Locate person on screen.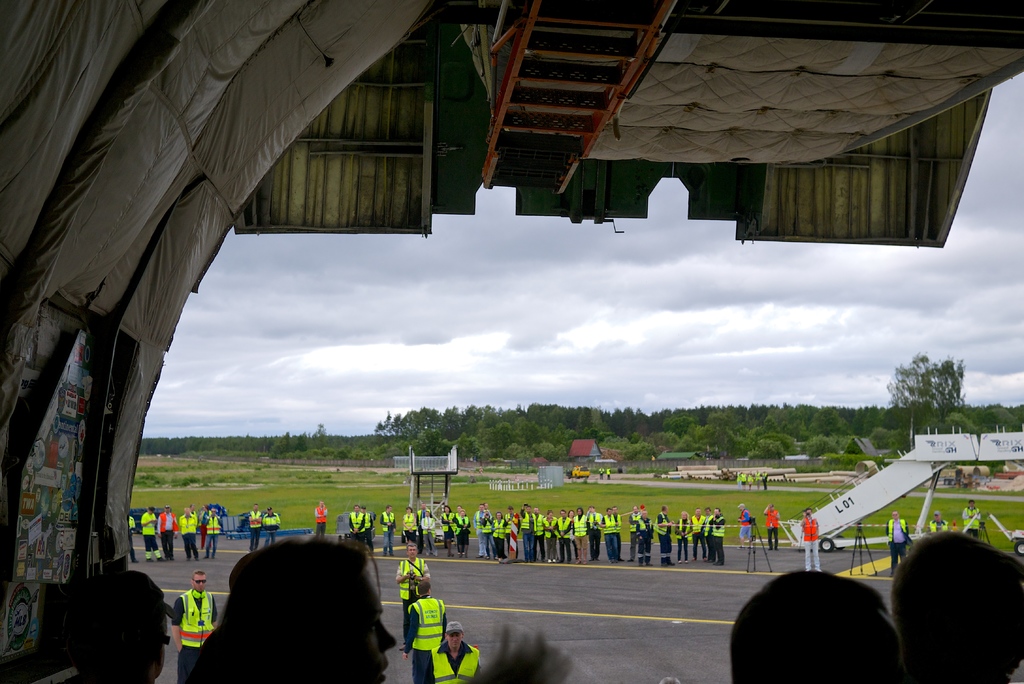
On screen at 427, 616, 487, 683.
